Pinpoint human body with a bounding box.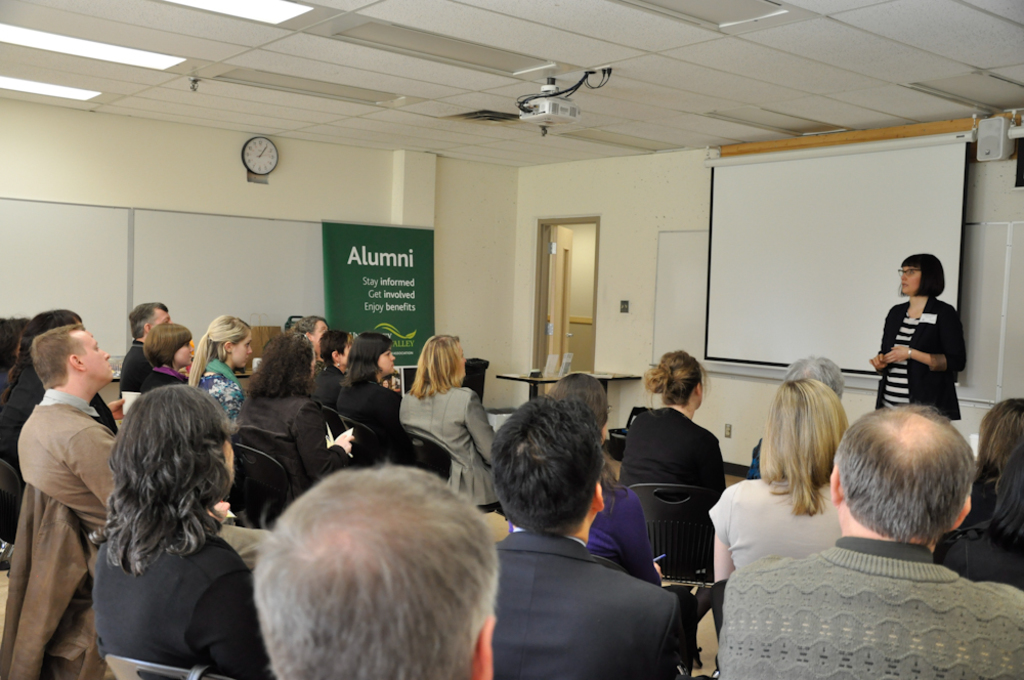
713:483:847:573.
